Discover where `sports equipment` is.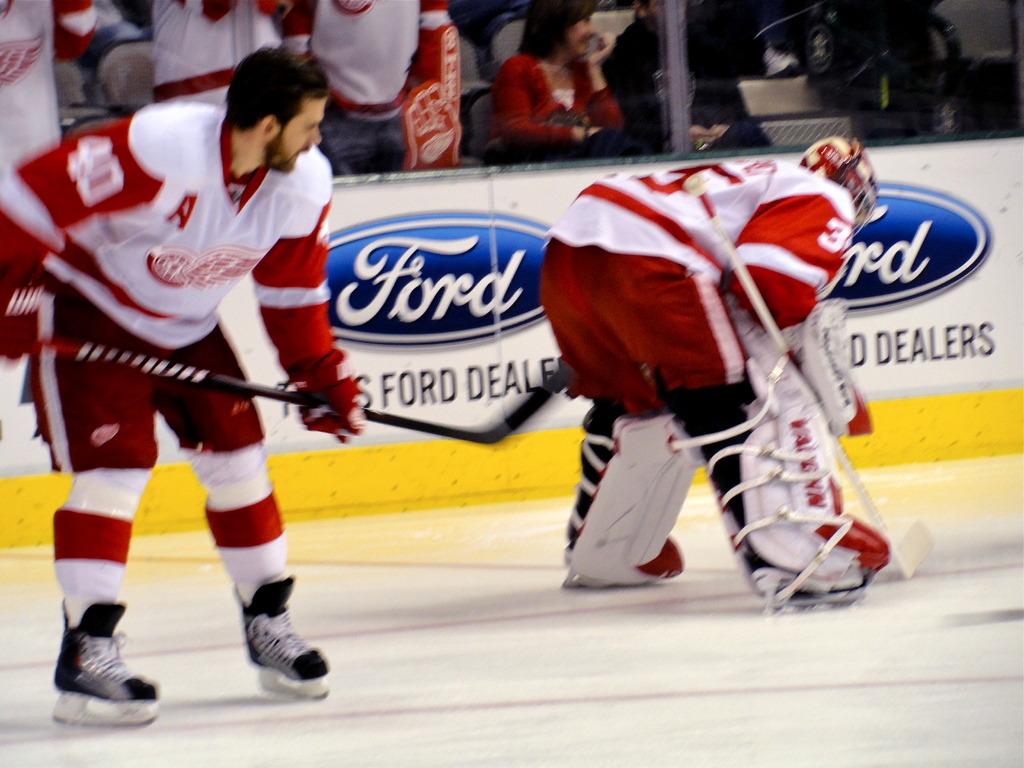
Discovered at 710/352/888/609.
